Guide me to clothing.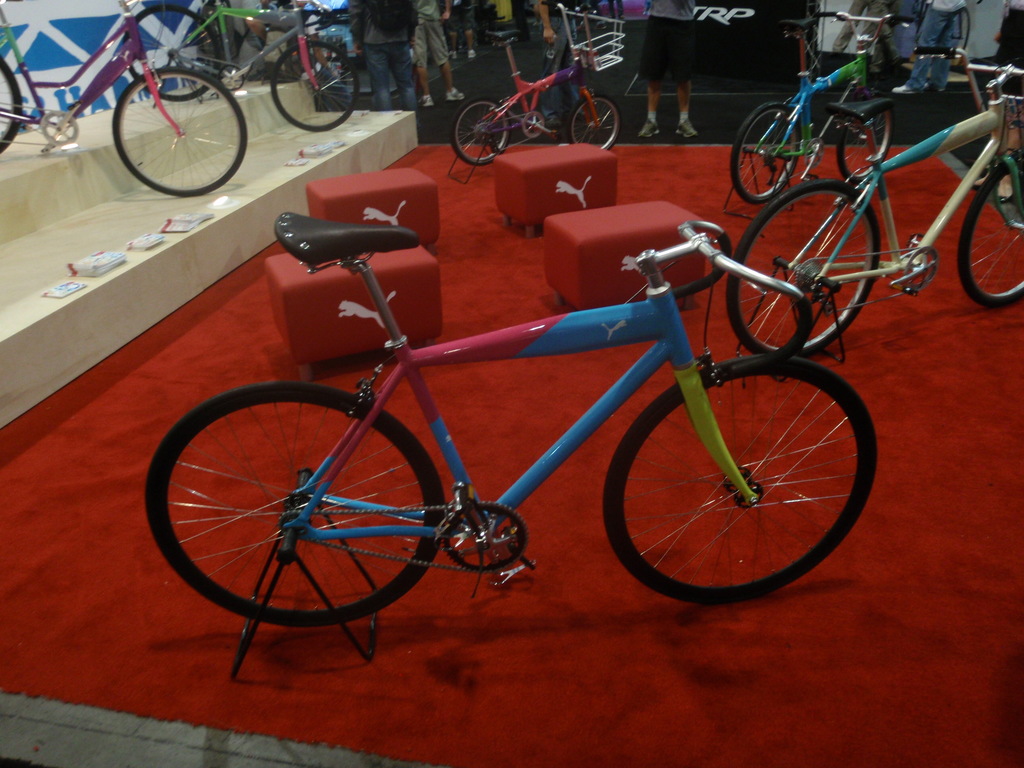
Guidance: [832,0,889,44].
